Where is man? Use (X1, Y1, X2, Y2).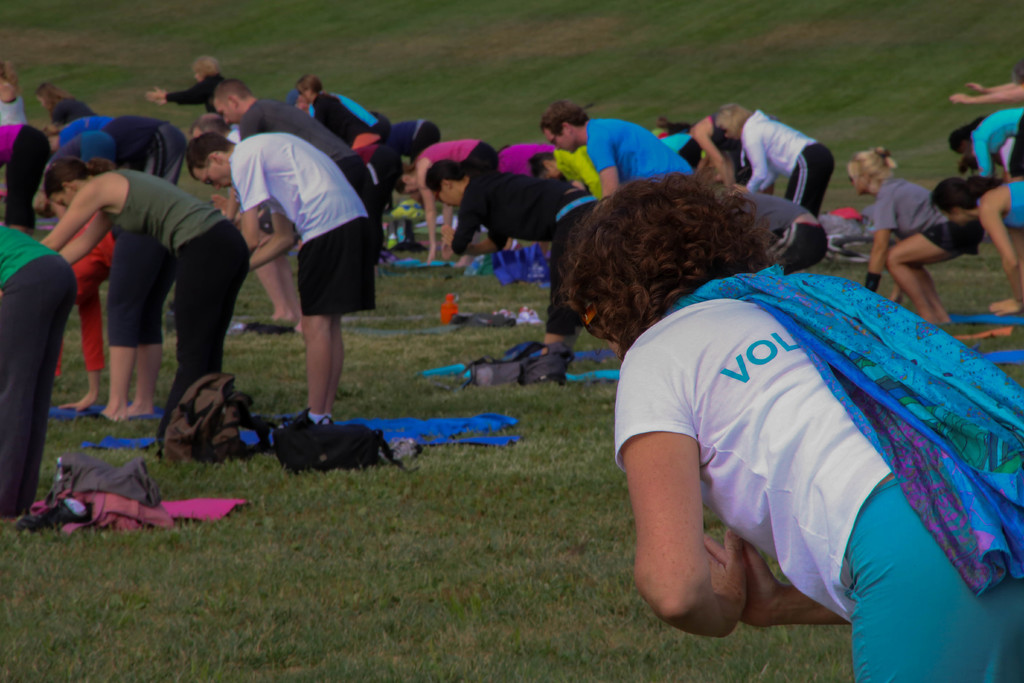
(182, 129, 377, 438).
